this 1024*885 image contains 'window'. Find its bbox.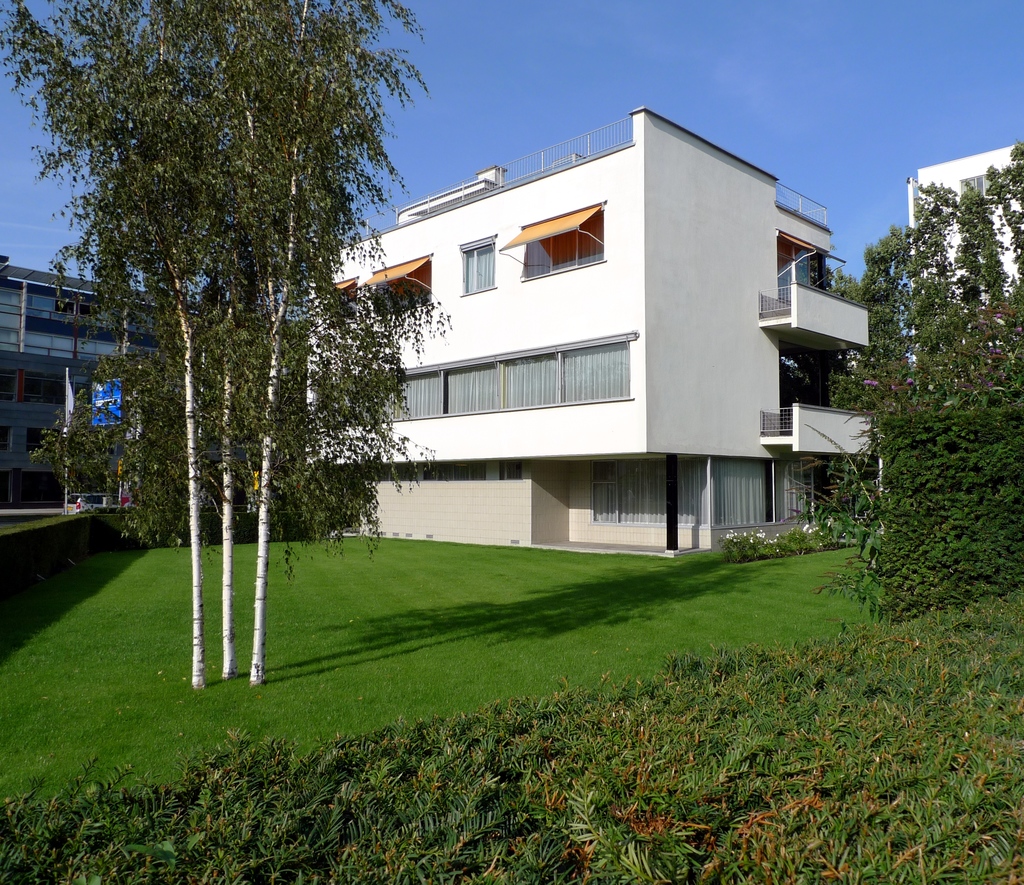
box(461, 242, 492, 294).
